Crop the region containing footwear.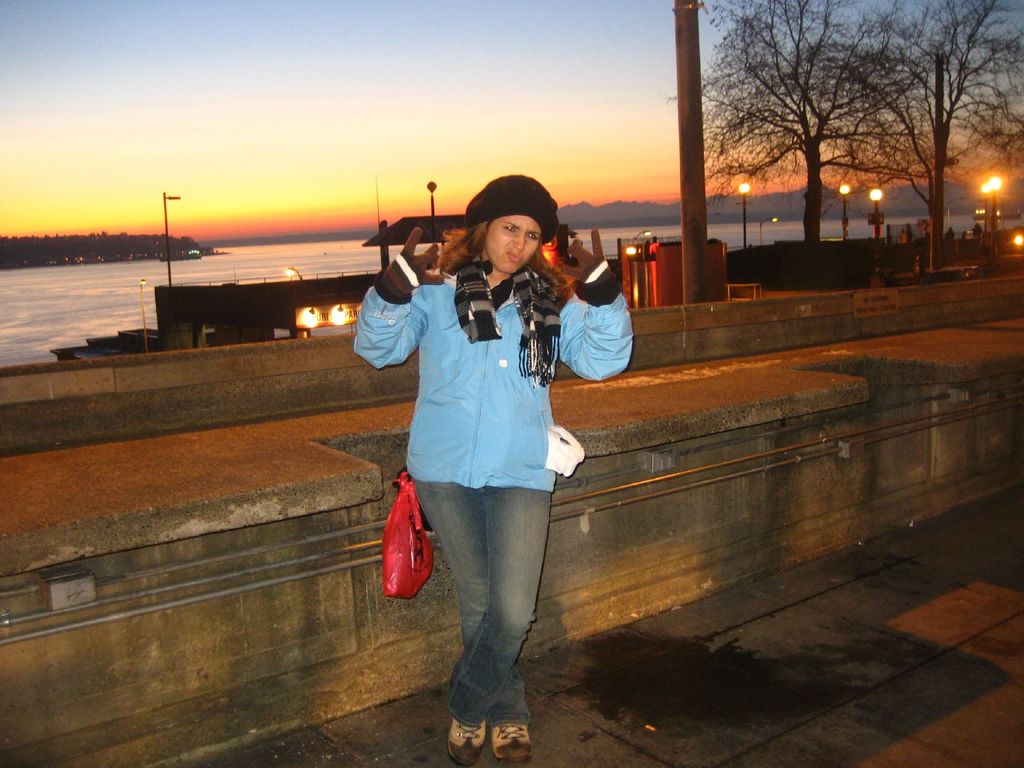
Crop region: BBox(492, 724, 531, 767).
